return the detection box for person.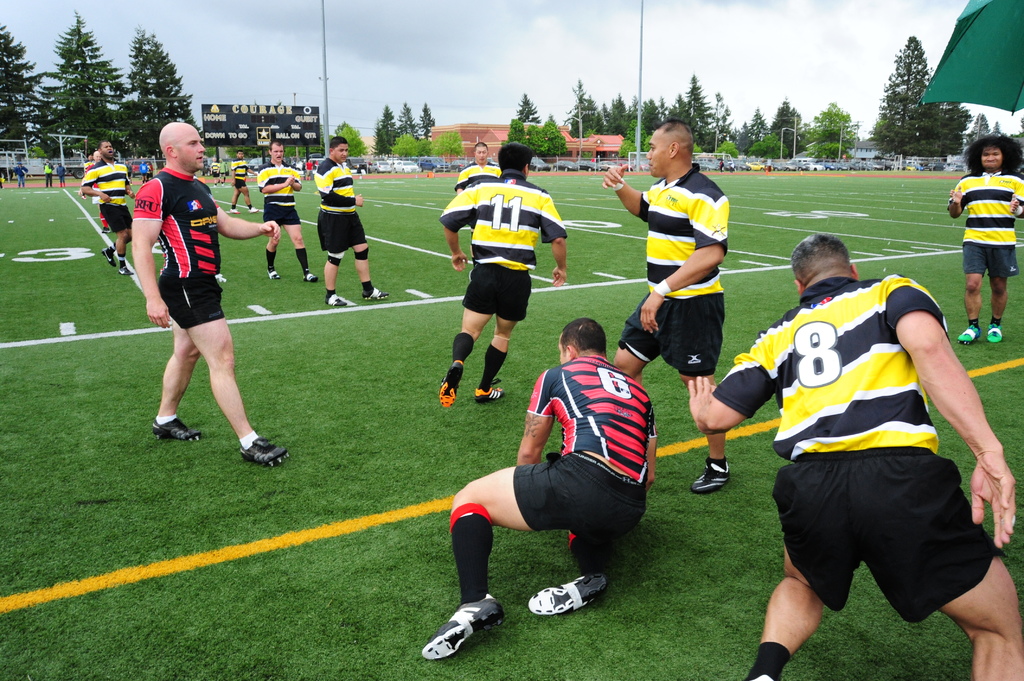
0,172,4,193.
